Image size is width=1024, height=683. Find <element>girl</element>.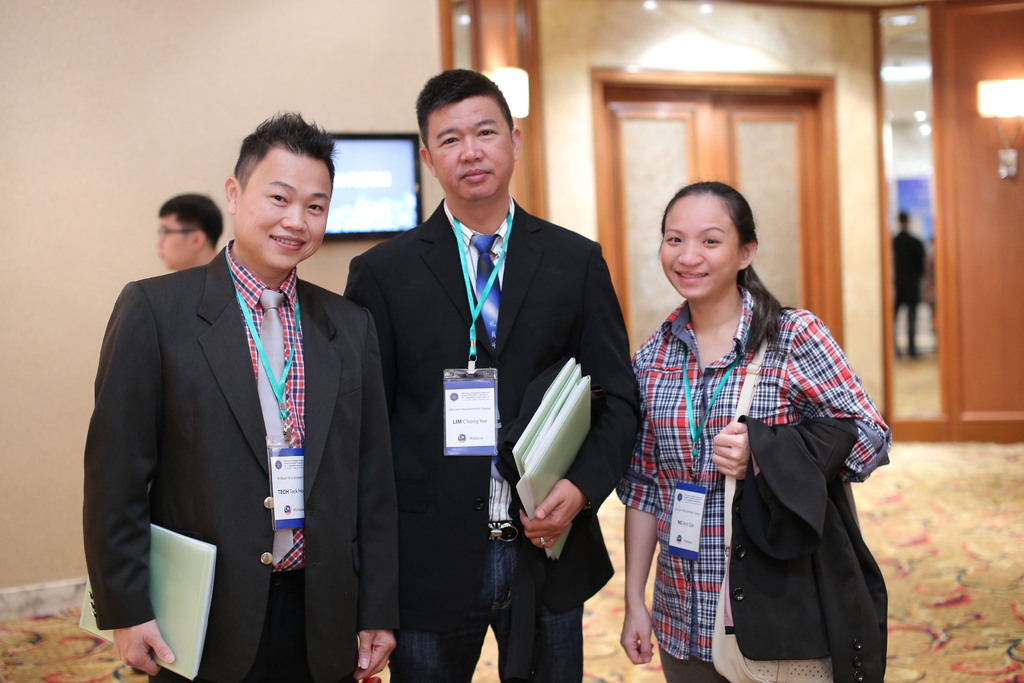
bbox=[616, 169, 889, 682].
